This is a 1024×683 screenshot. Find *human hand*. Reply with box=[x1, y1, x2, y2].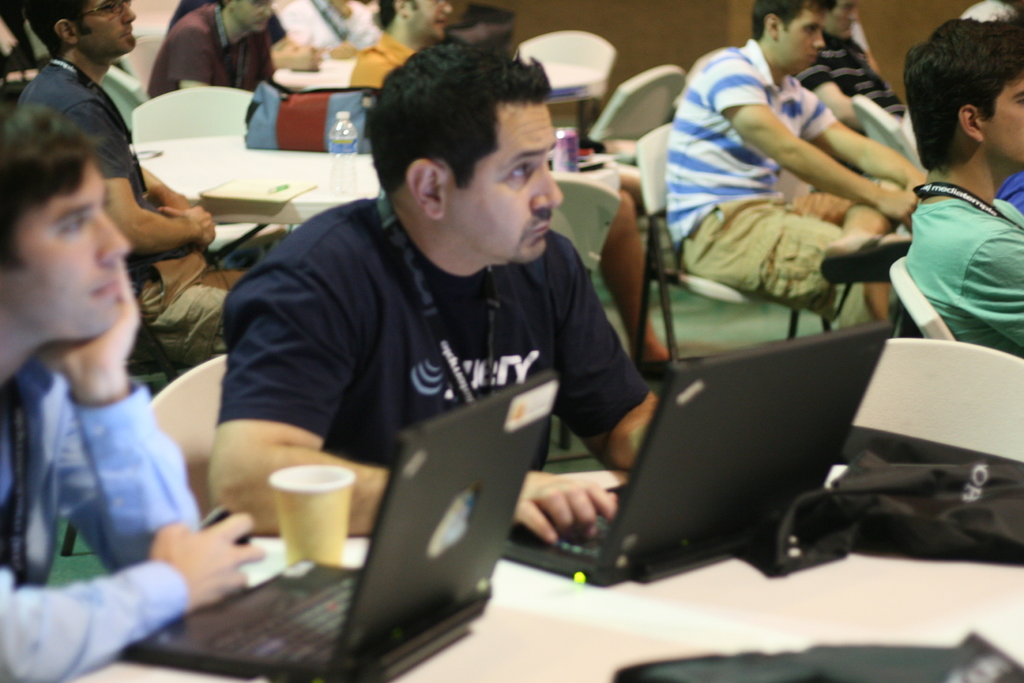
box=[904, 168, 929, 189].
